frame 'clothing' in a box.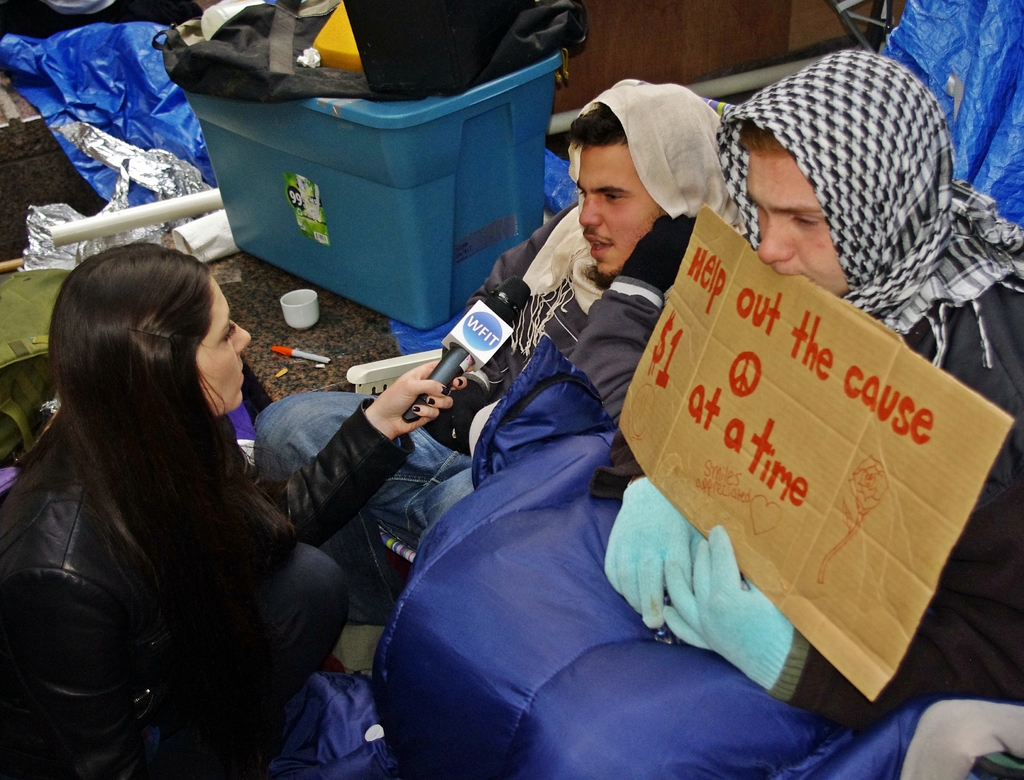
[0,401,417,779].
